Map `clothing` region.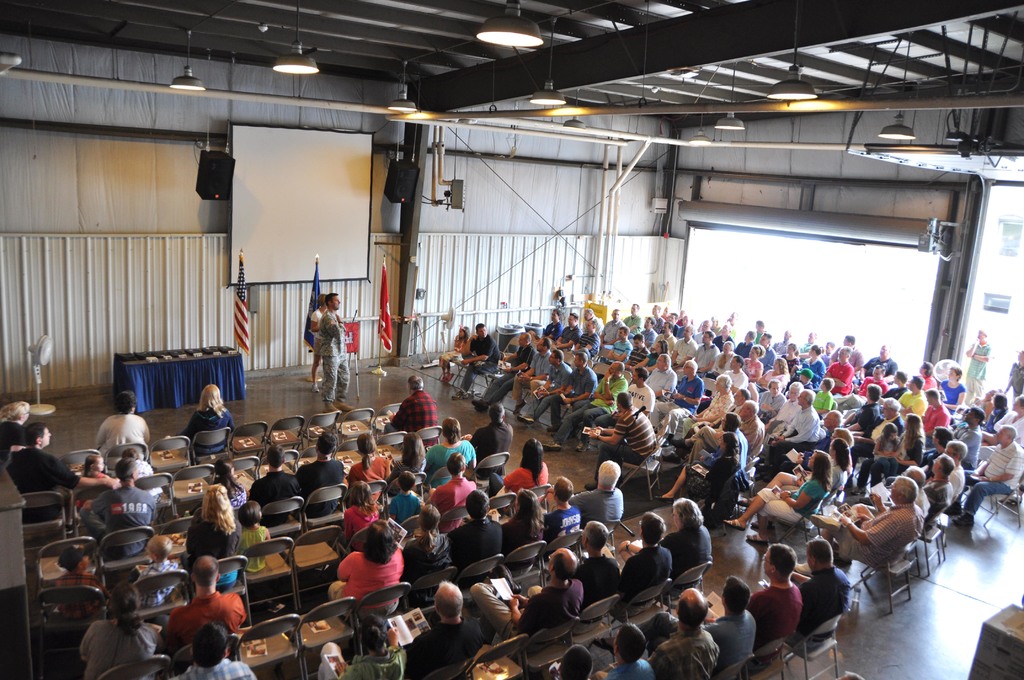
Mapped to BBox(813, 388, 831, 410).
